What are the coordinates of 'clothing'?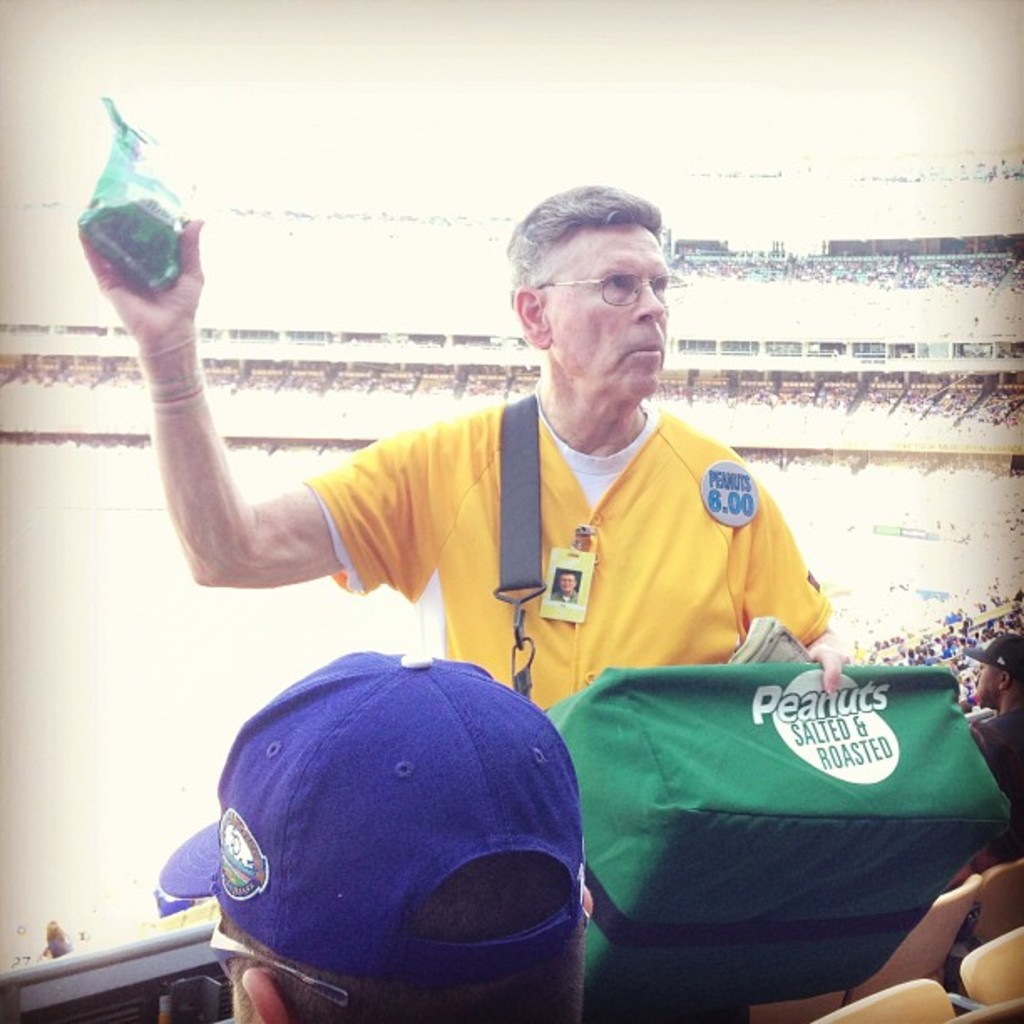
bbox=(984, 703, 1022, 771).
